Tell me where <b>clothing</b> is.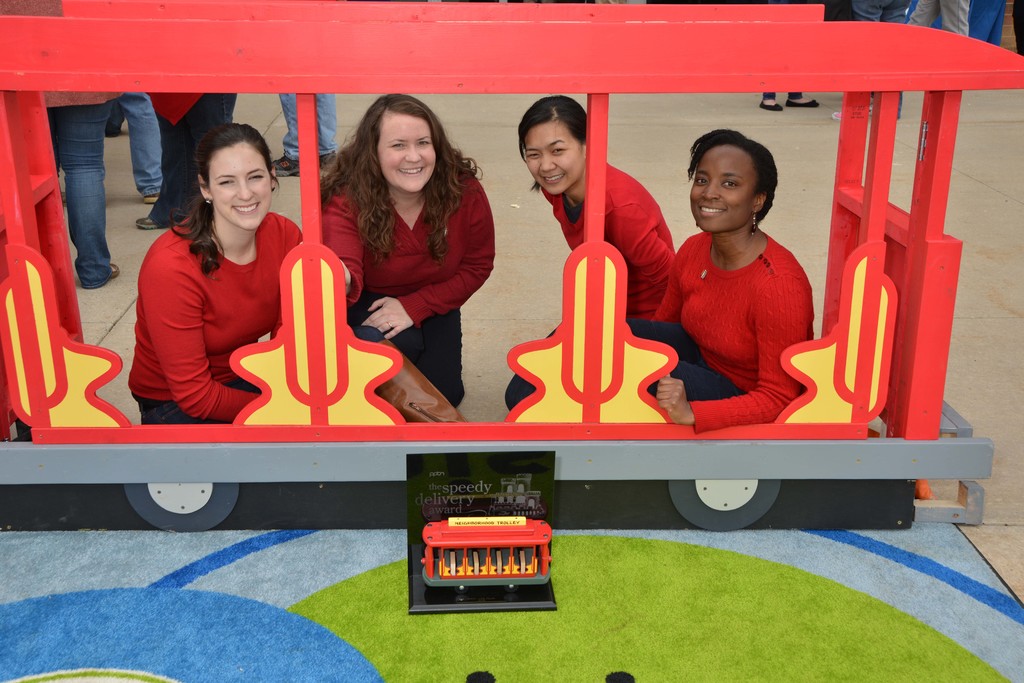
<b>clothing</b> is at 274, 92, 337, 160.
